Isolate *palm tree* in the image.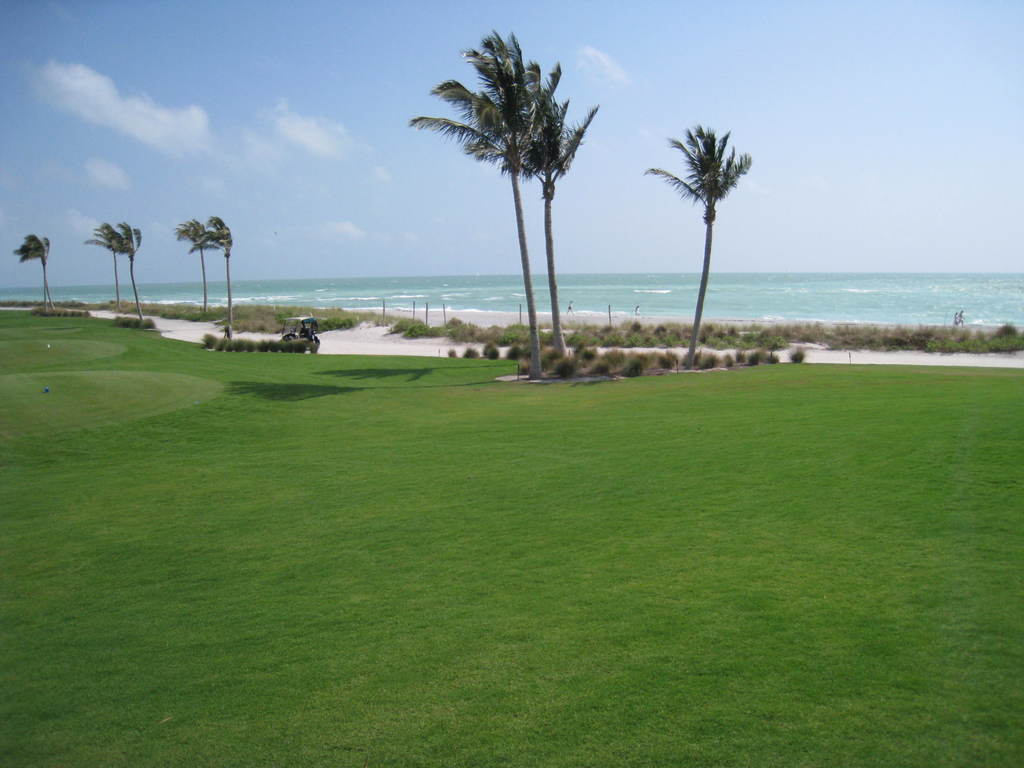
Isolated region: 113, 226, 149, 323.
